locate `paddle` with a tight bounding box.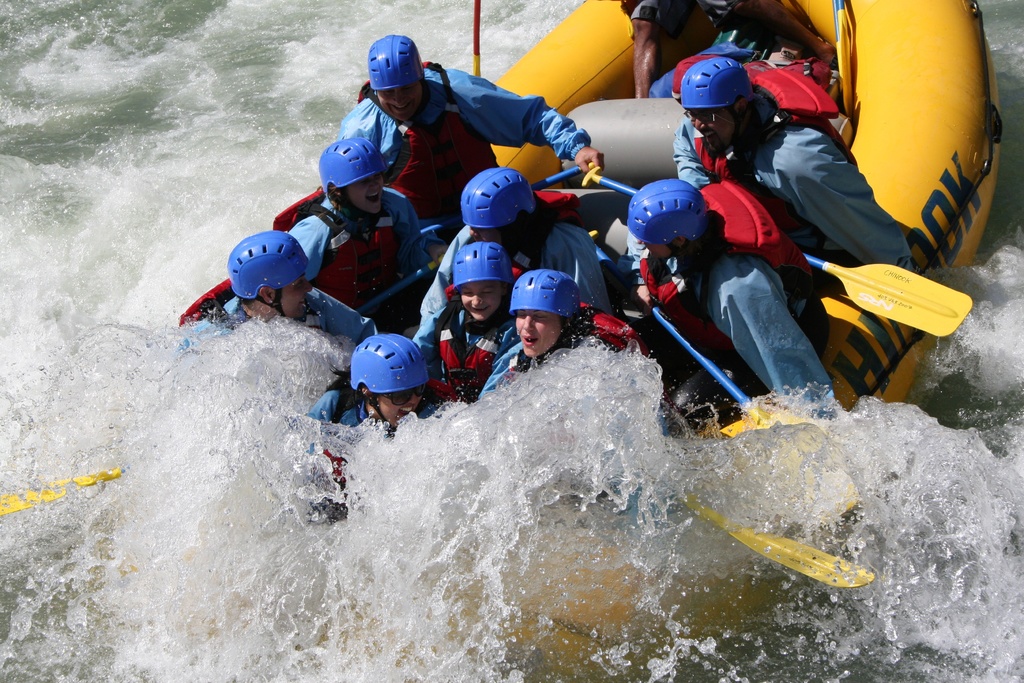
left=572, top=160, right=689, bottom=199.
